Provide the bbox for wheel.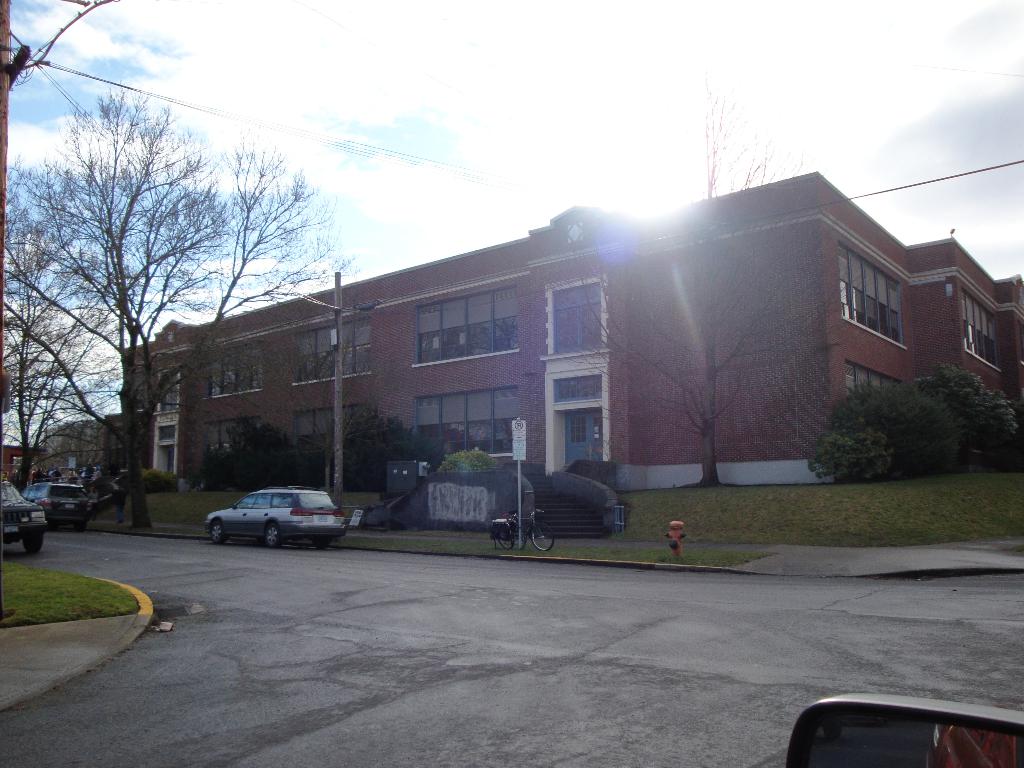
left=531, top=527, right=554, bottom=549.
